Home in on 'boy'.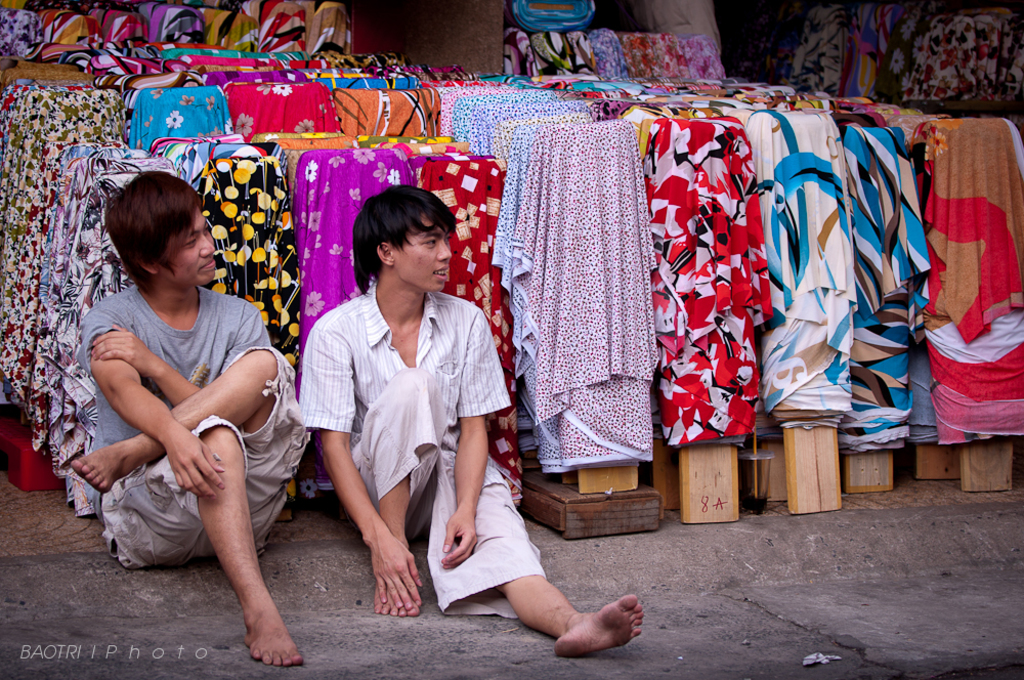
Homed in at [356, 236, 589, 643].
